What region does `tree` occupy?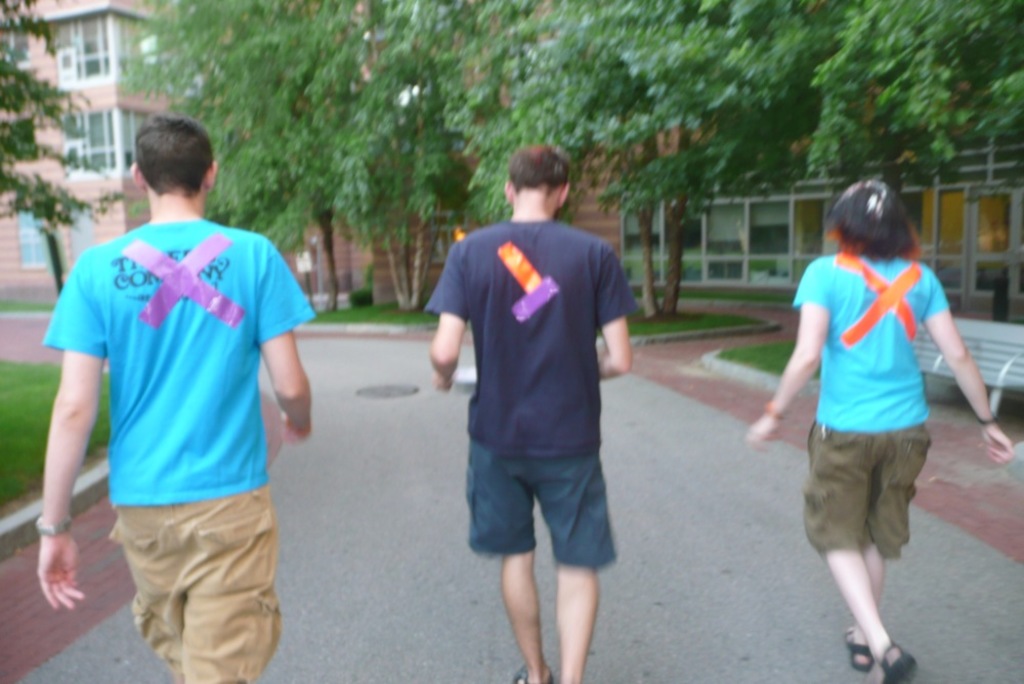
1, 3, 123, 229.
